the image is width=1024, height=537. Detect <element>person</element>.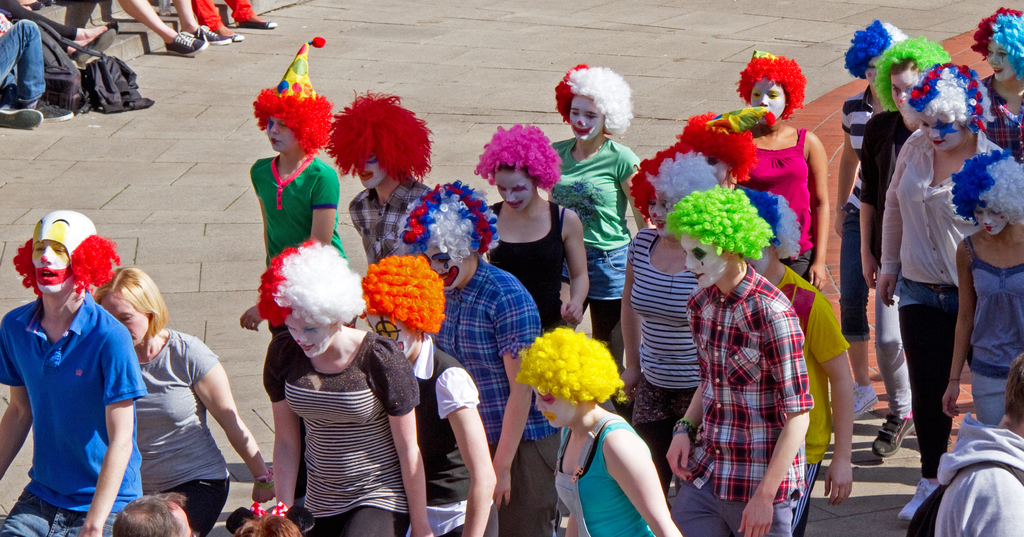
Detection: select_region(900, 352, 1023, 536).
